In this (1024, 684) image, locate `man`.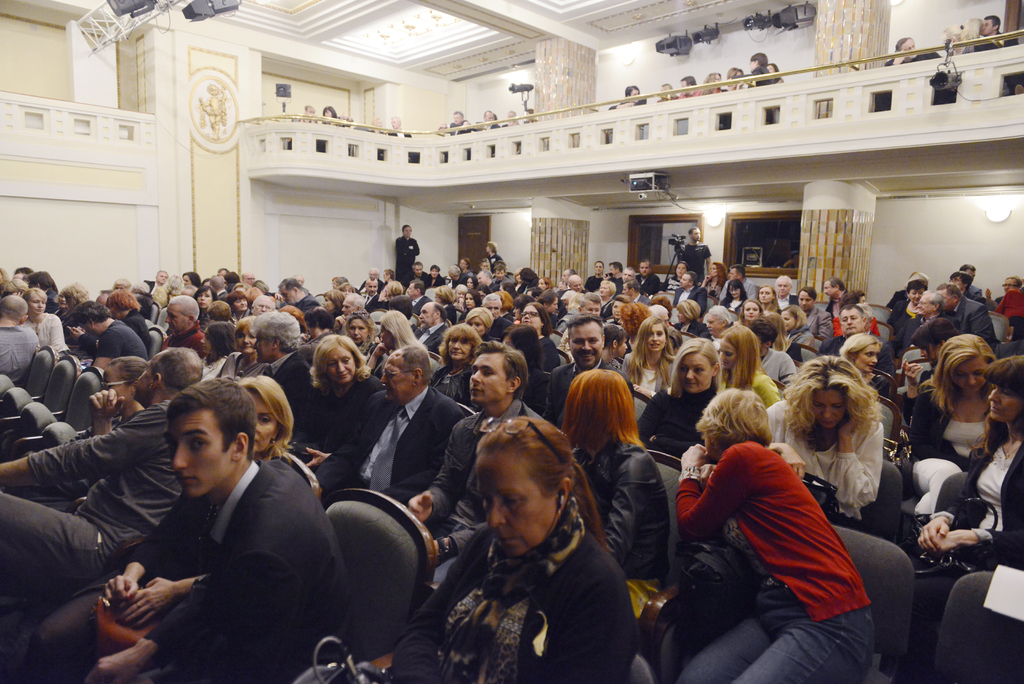
Bounding box: box=[250, 295, 273, 315].
